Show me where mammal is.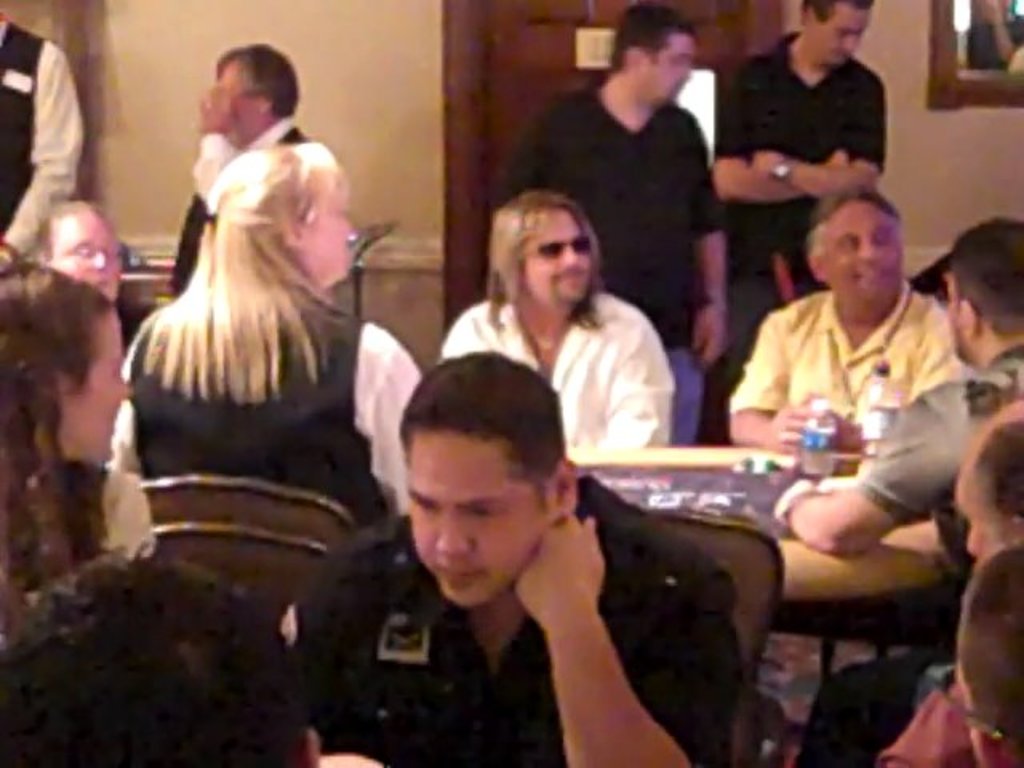
mammal is at BBox(941, 541, 1022, 766).
